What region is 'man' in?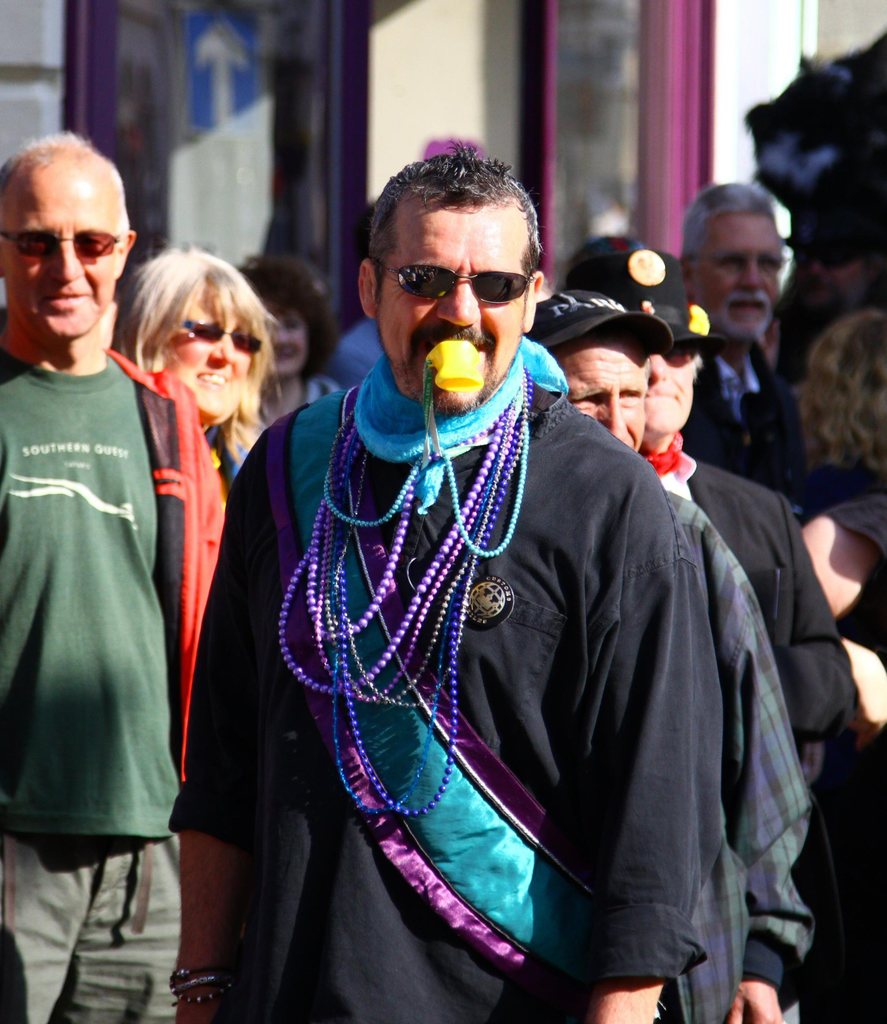
[564,248,886,755].
